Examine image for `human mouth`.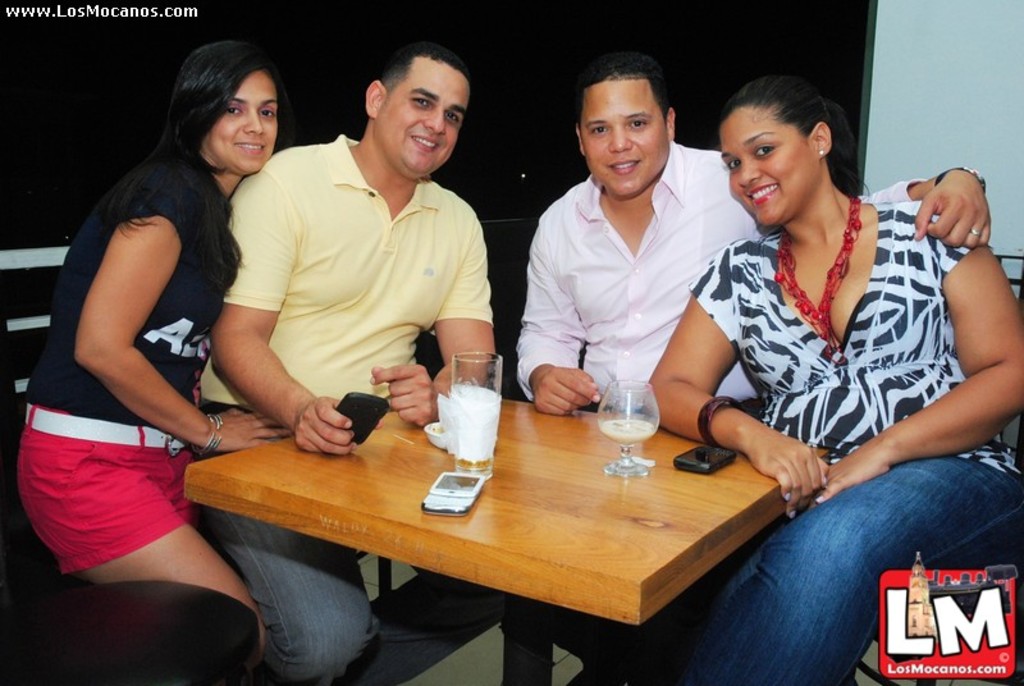
Examination result: (412,127,438,151).
